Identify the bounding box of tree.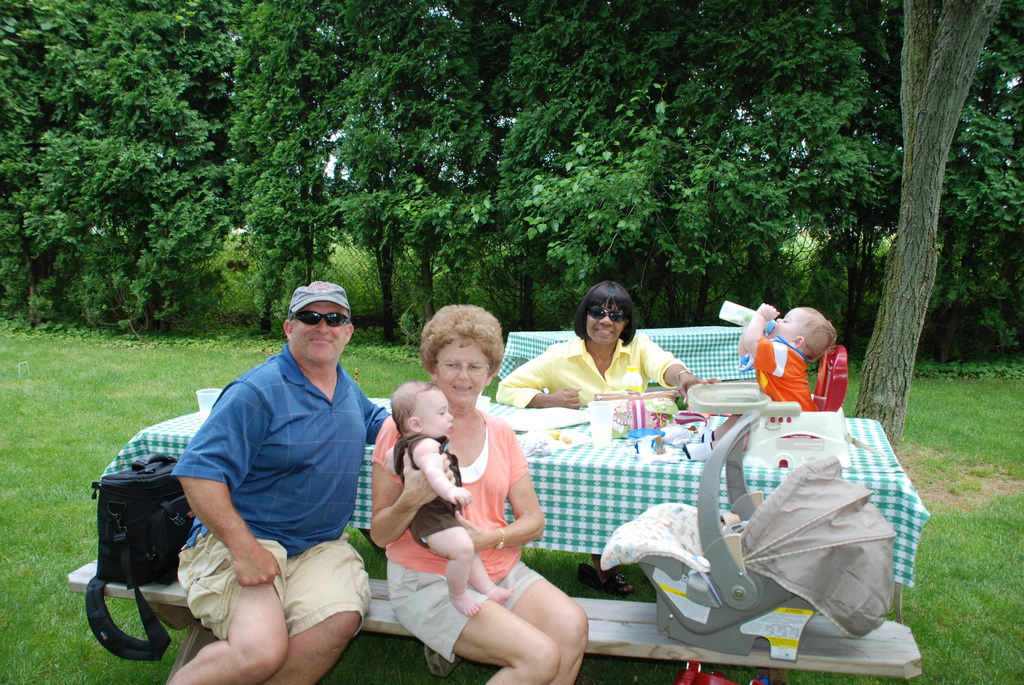
{"x1": 850, "y1": 0, "x2": 1002, "y2": 453}.
